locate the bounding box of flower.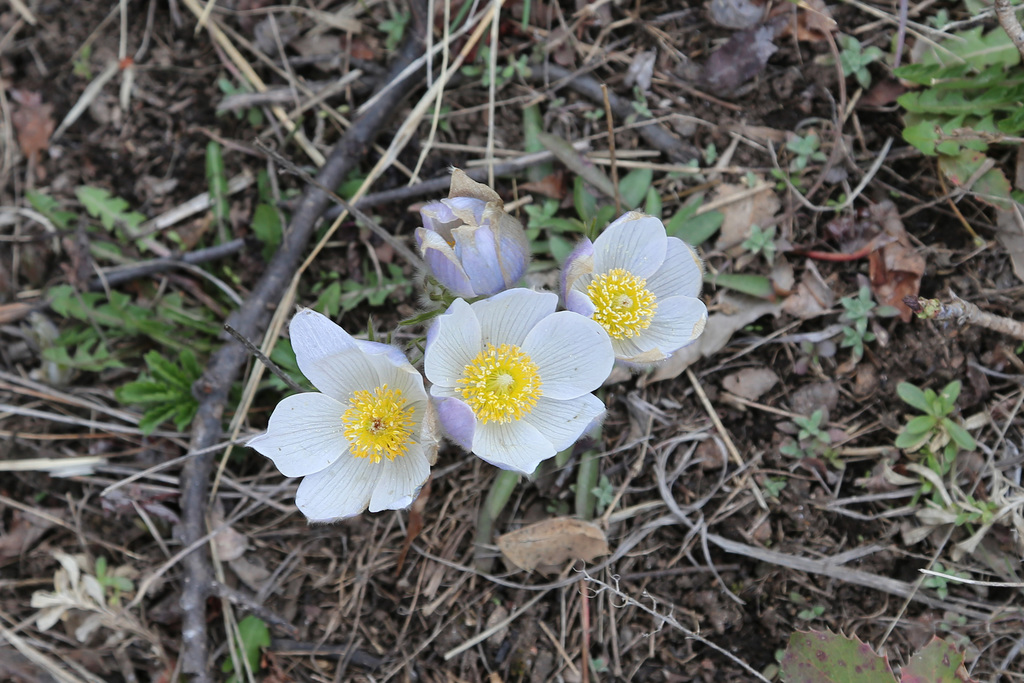
Bounding box: [left=422, top=285, right=616, bottom=475].
